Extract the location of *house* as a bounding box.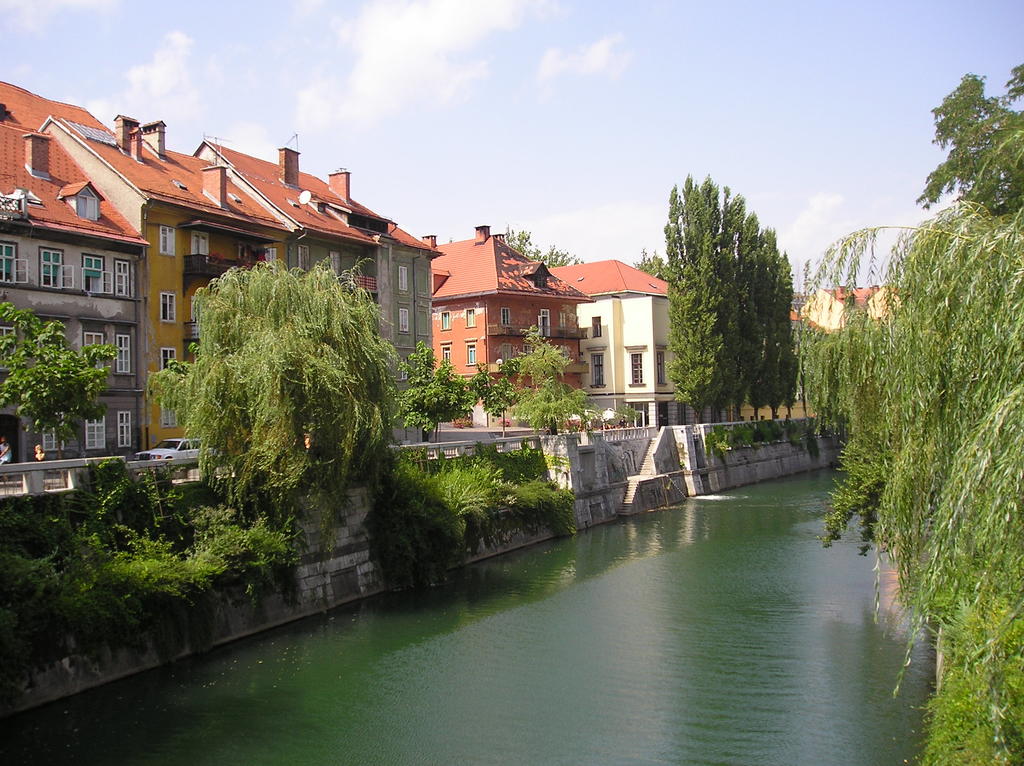
Rect(540, 255, 673, 404).
